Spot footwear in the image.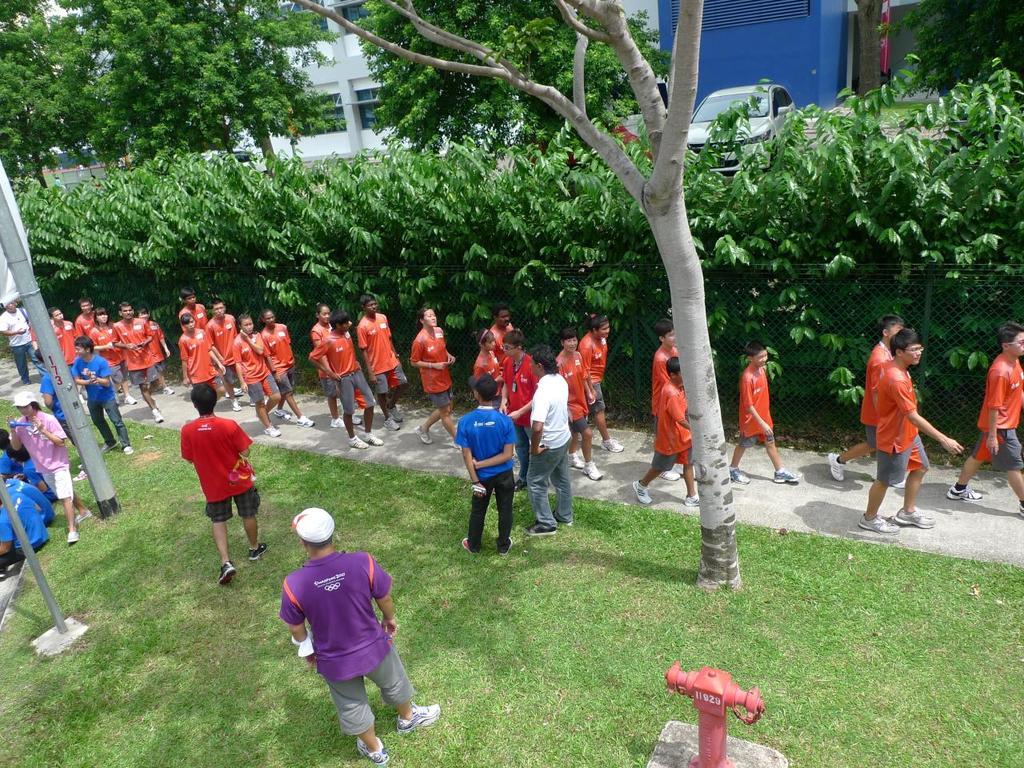
footwear found at bbox=[661, 469, 679, 482].
